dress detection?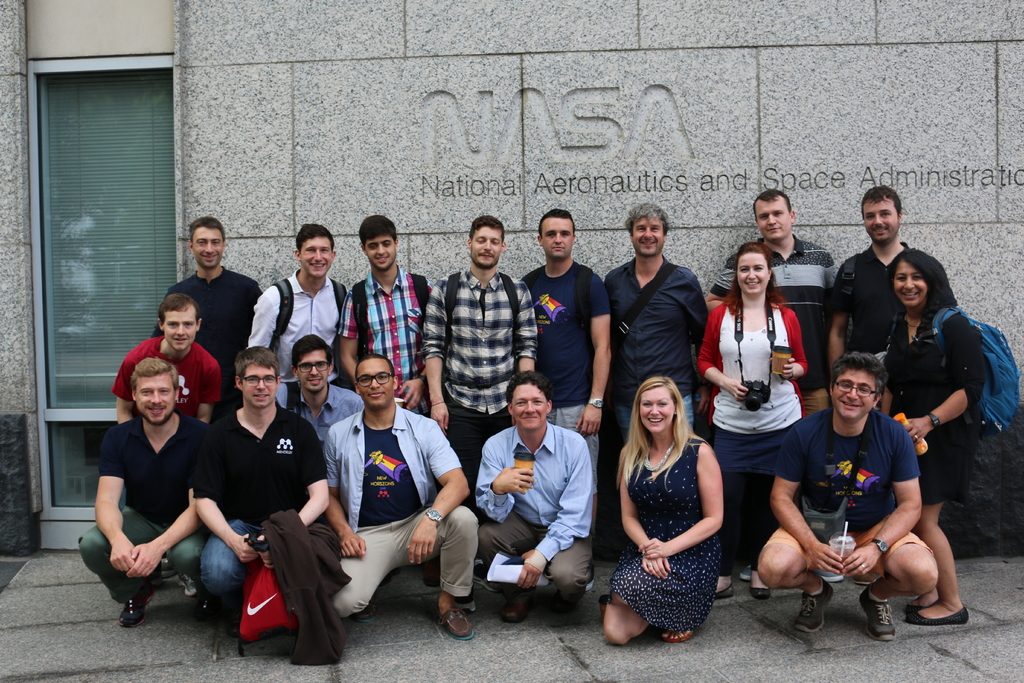
<box>609,440,723,632</box>
